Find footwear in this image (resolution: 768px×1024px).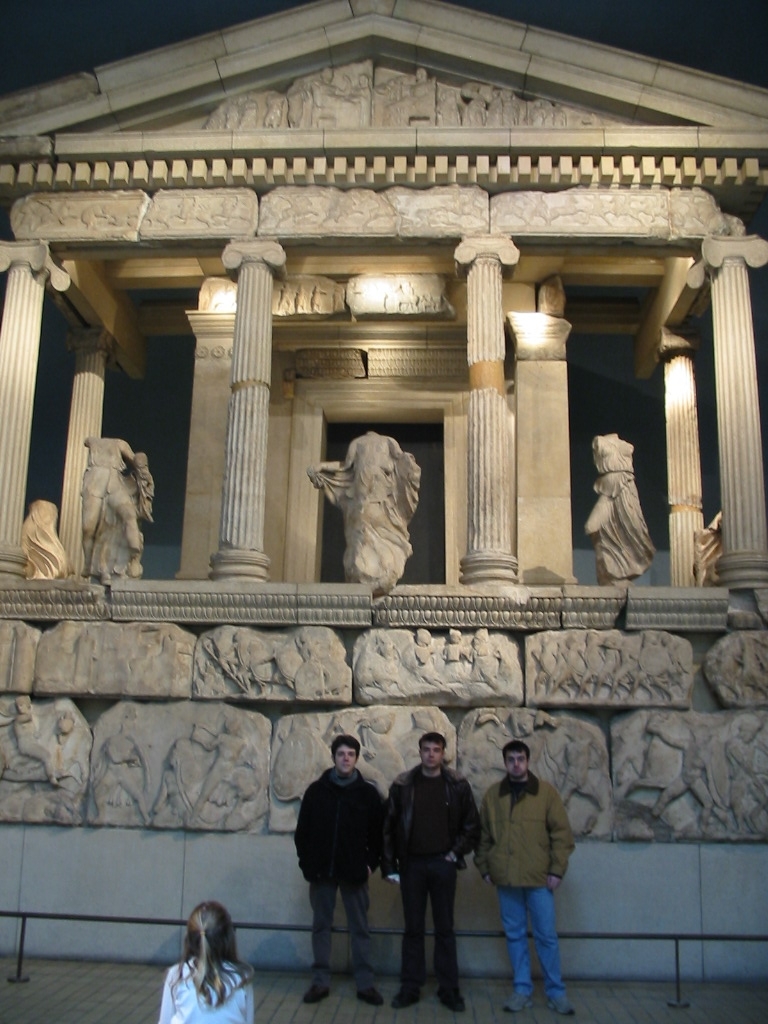
[543, 997, 575, 1018].
